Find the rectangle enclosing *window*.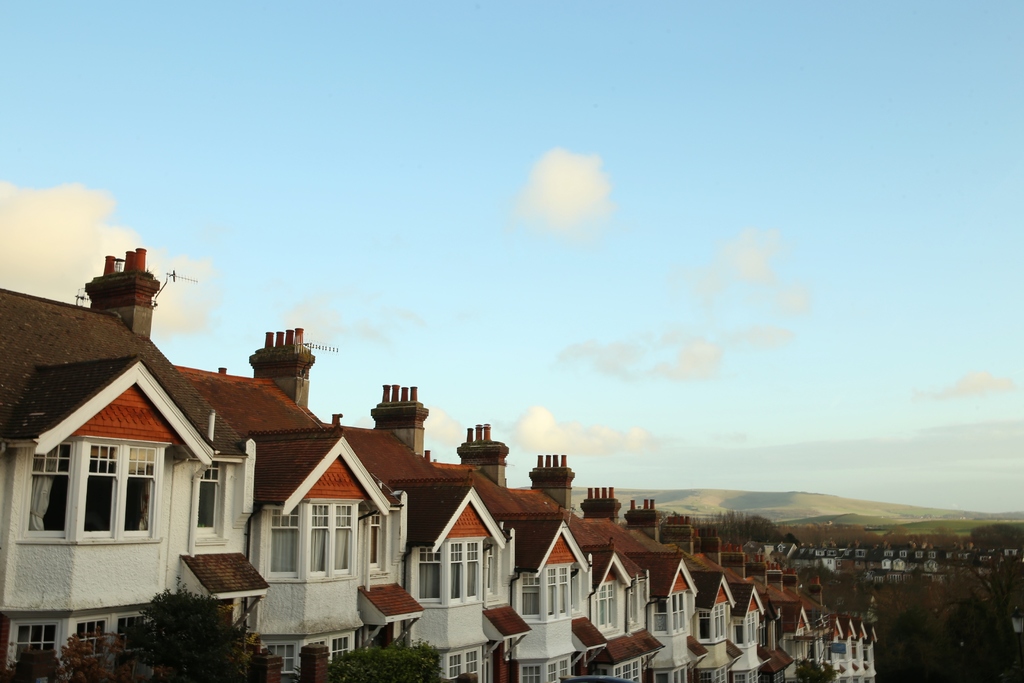
box(698, 603, 731, 644).
